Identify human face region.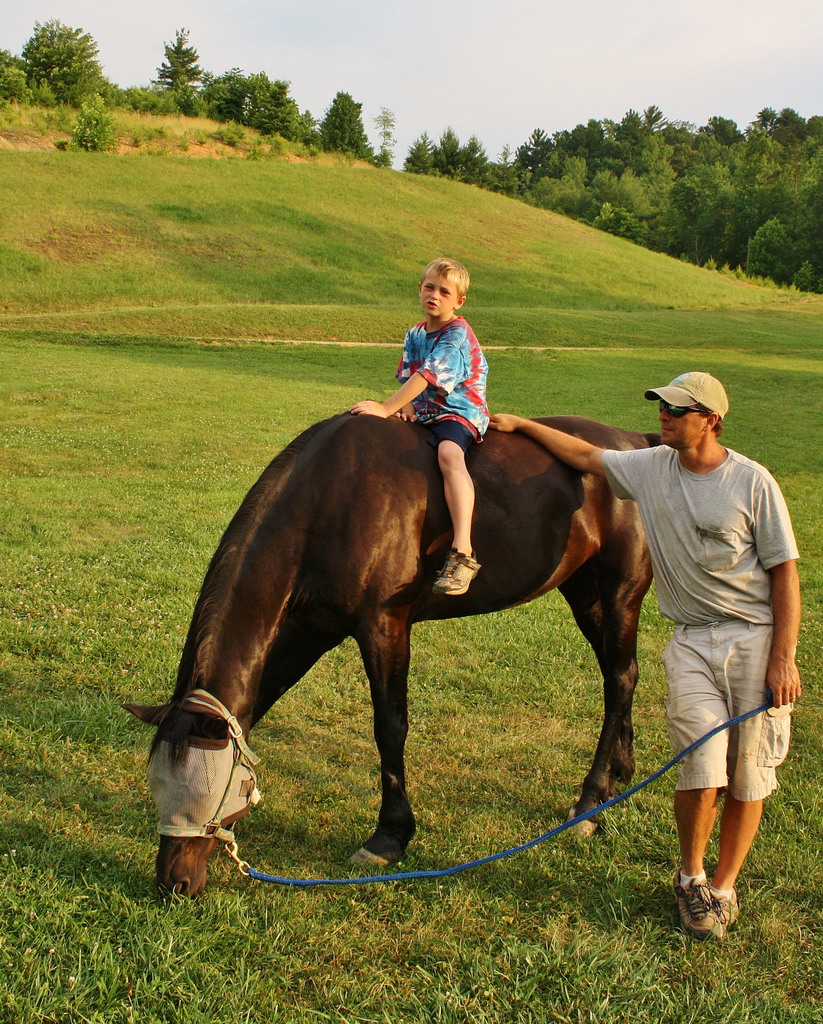
Region: (421,274,462,318).
